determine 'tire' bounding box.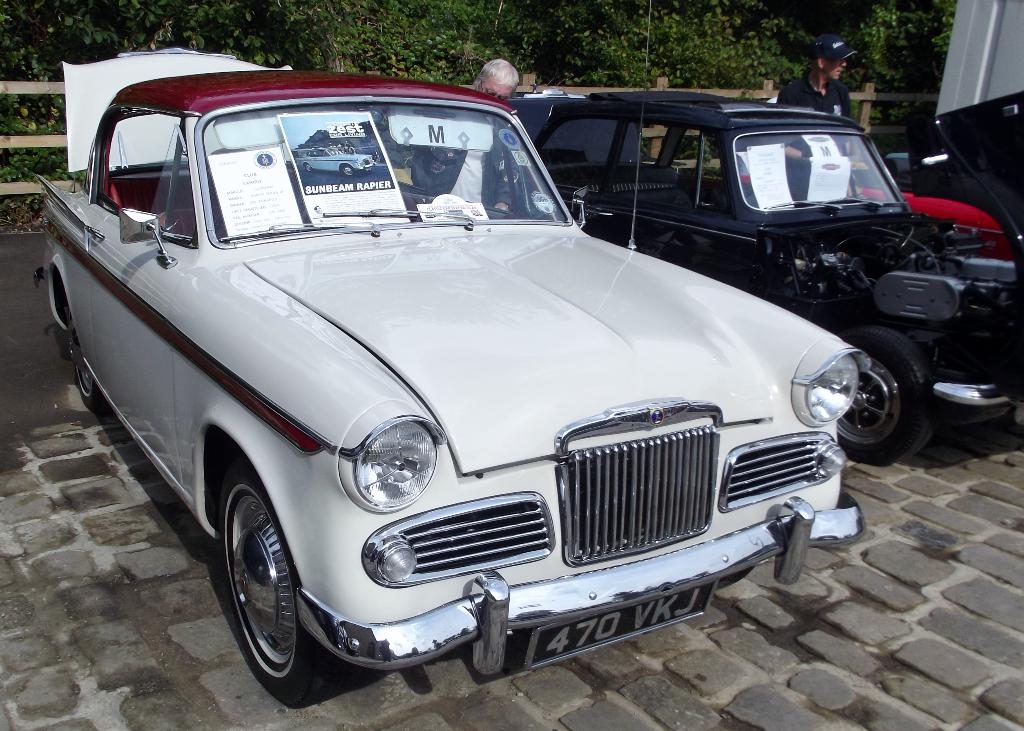
Determined: 823:328:938:459.
